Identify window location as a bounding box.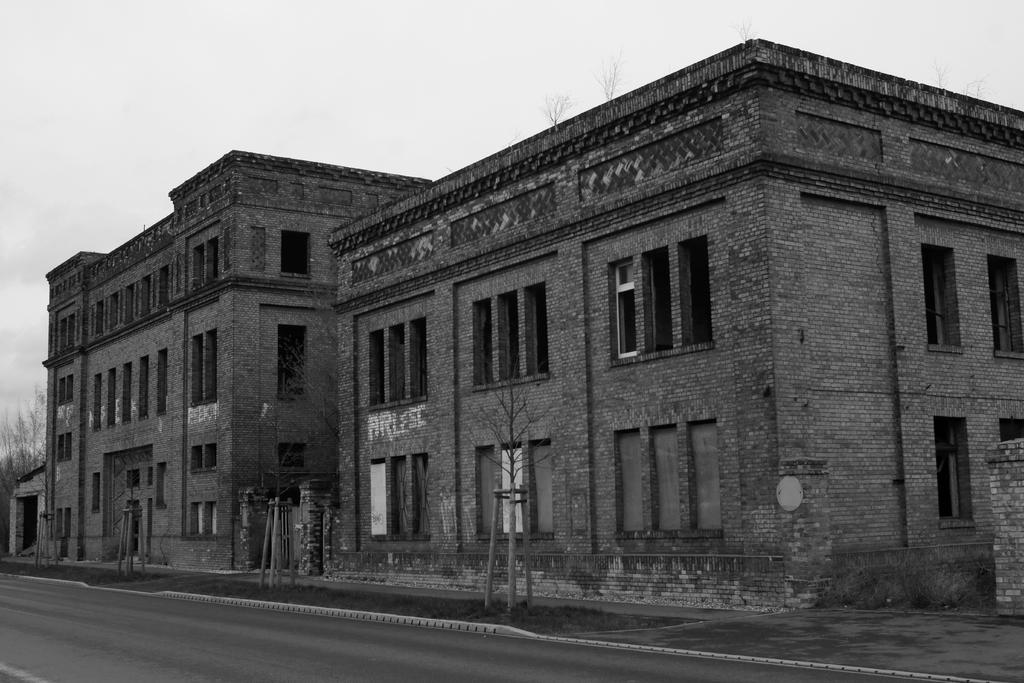
bbox=[918, 240, 970, 352].
